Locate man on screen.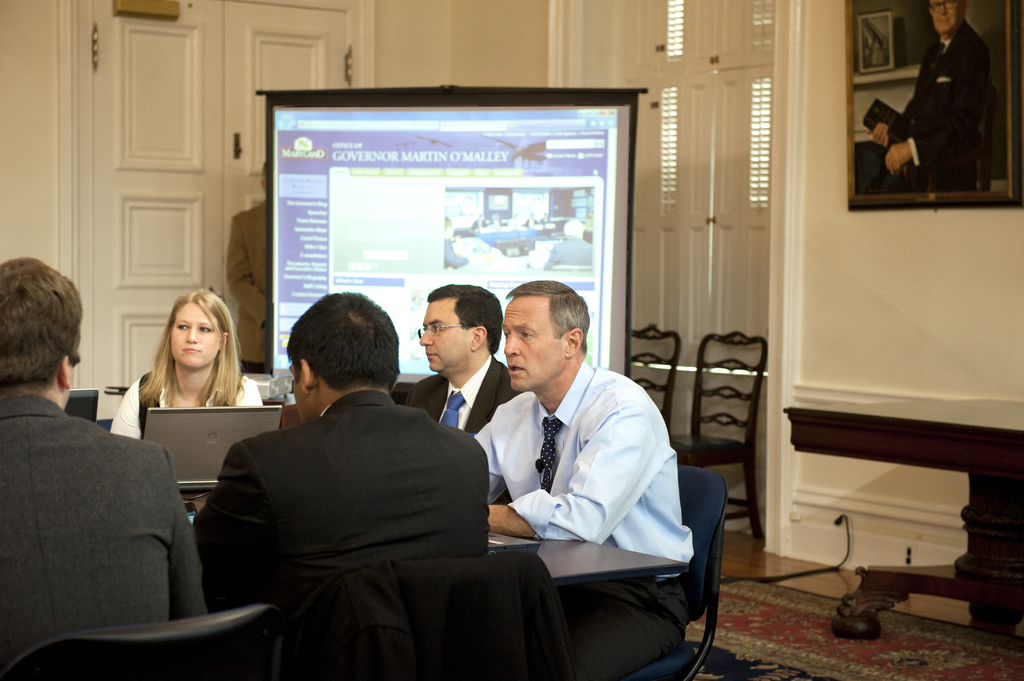
On screen at <region>0, 255, 211, 680</region>.
